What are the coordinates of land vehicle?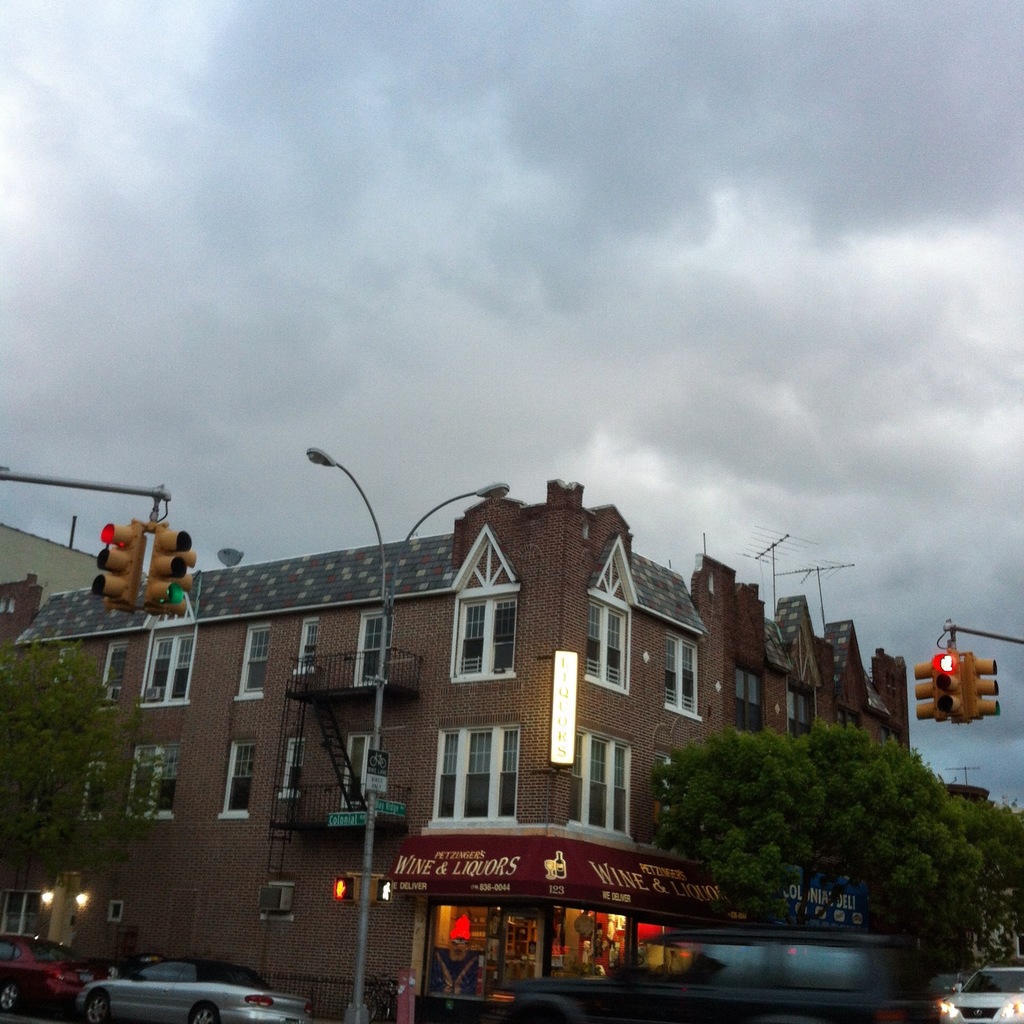
x1=59 y1=952 x2=333 y2=1023.
